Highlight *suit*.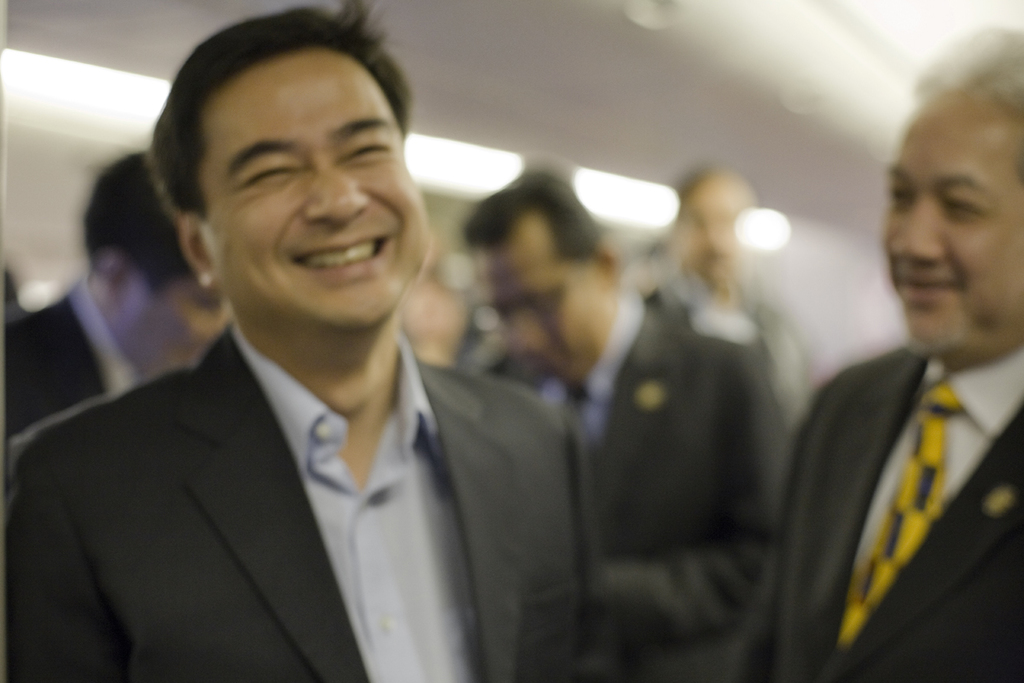
Highlighted region: x1=752, y1=333, x2=1023, y2=682.
